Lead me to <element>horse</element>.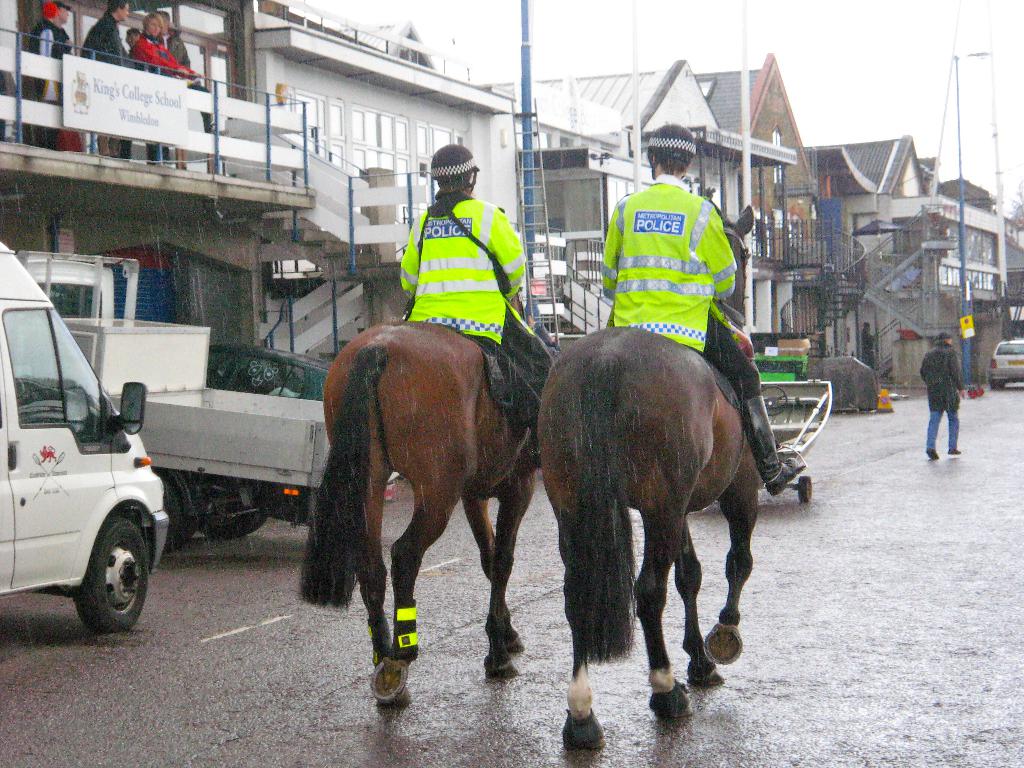
Lead to bbox(536, 202, 765, 757).
